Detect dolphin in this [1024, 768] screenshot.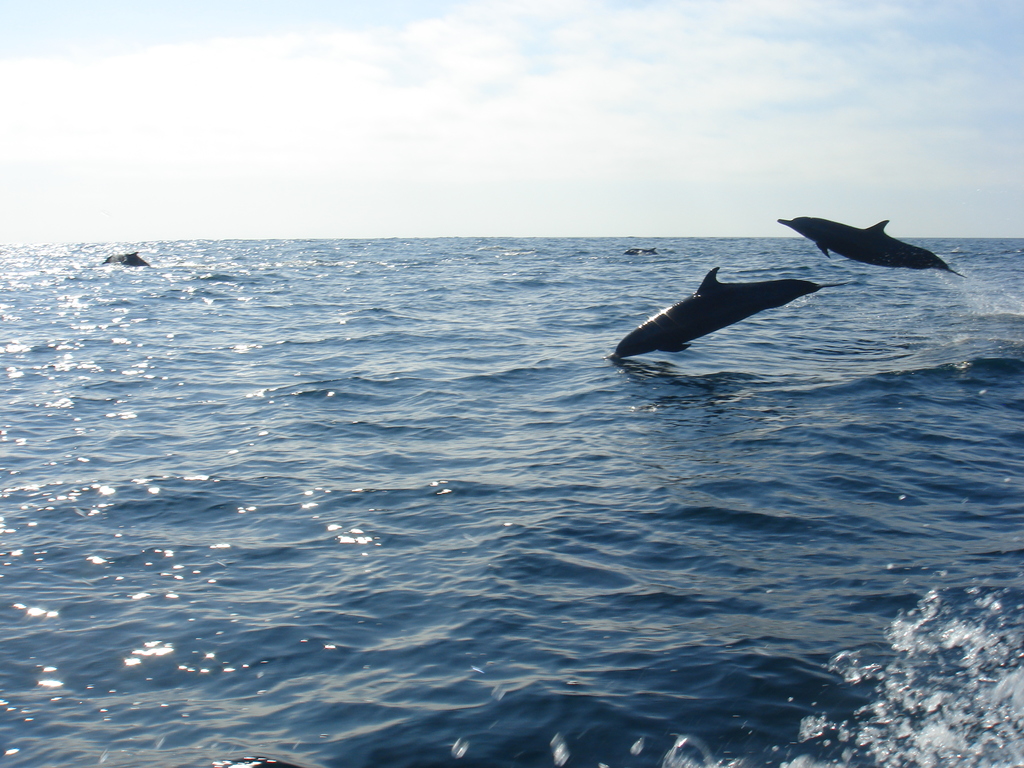
Detection: pyautogui.locateOnScreen(612, 254, 840, 365).
